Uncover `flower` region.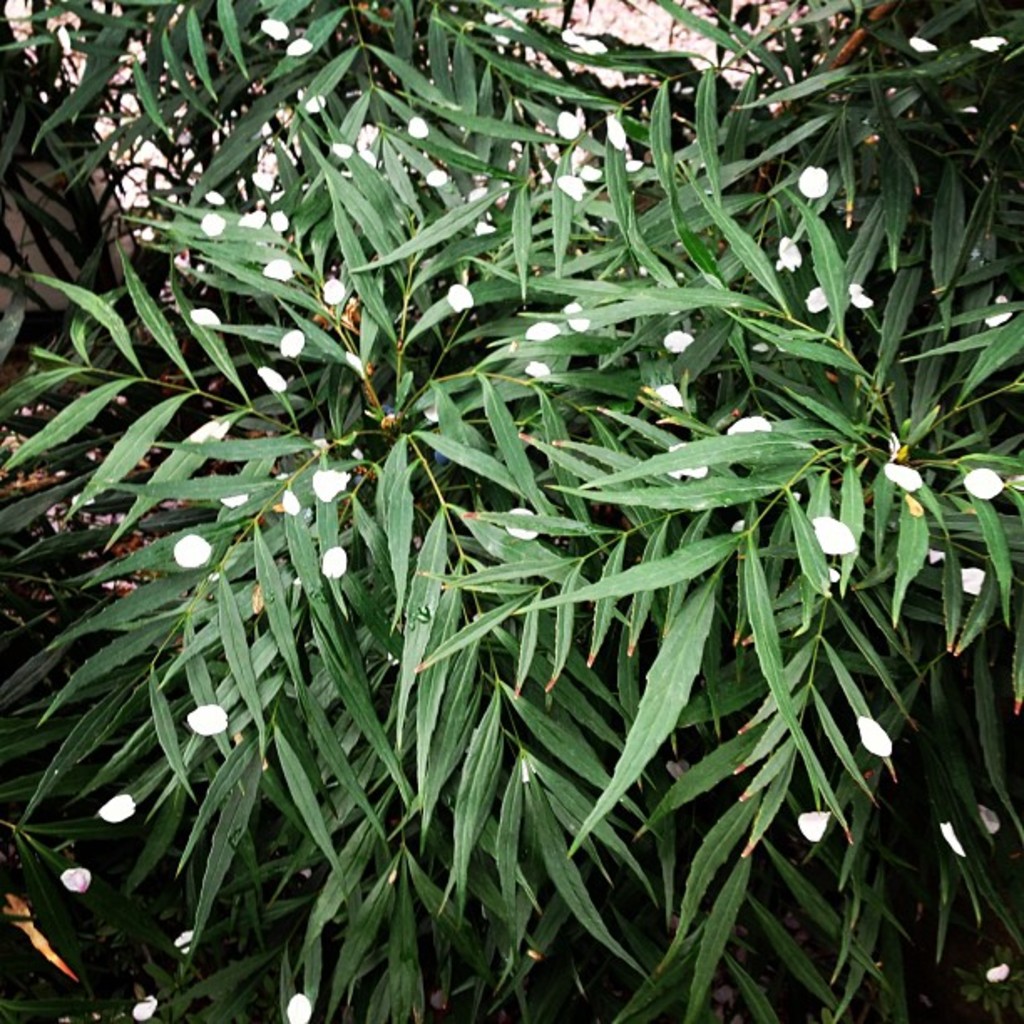
Uncovered: region(186, 305, 234, 330).
